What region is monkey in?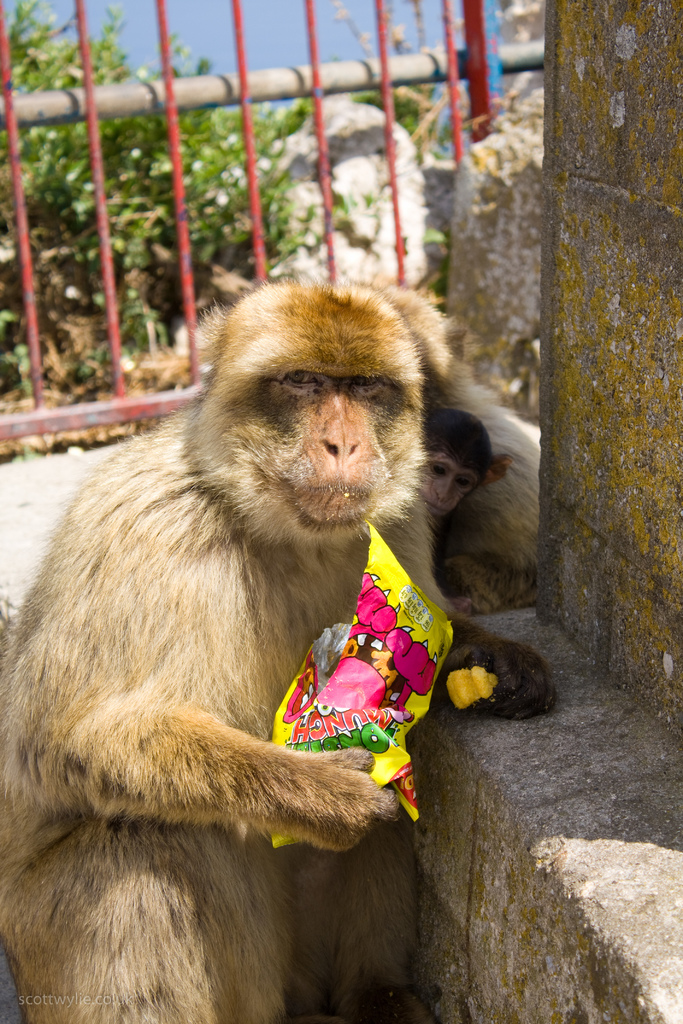
pyautogui.locateOnScreen(436, 406, 507, 606).
